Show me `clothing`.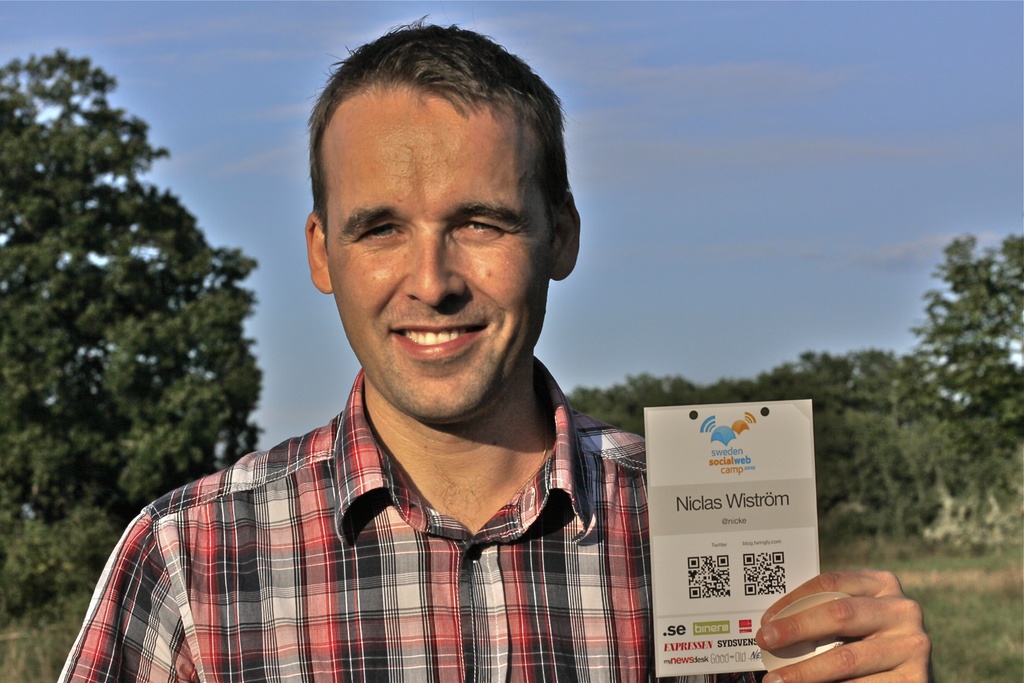
`clothing` is here: box=[93, 358, 679, 662].
